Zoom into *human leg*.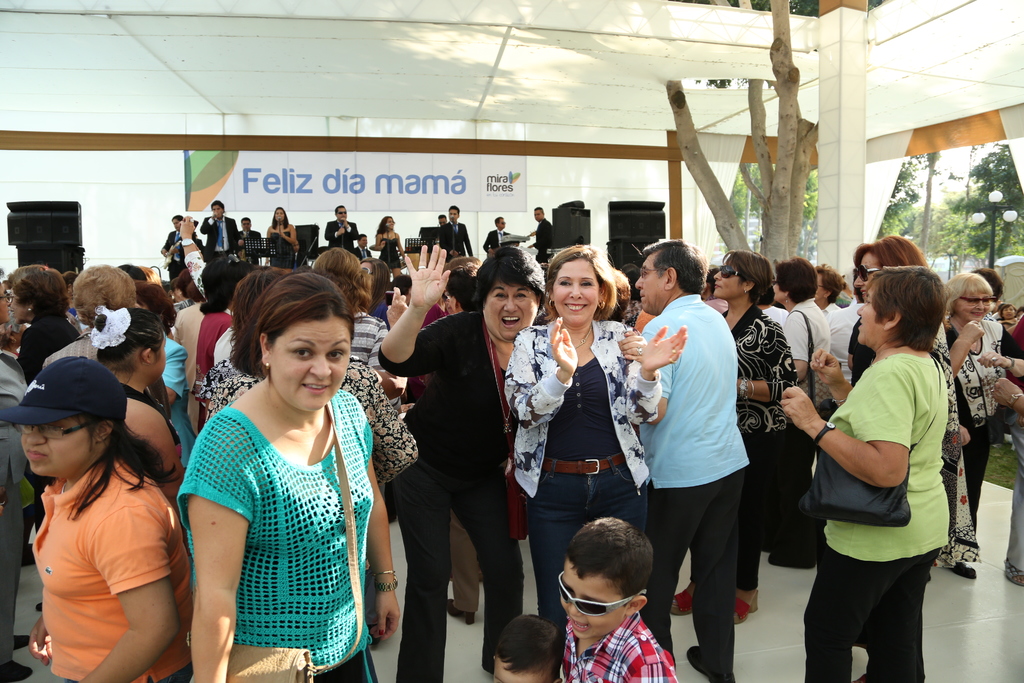
Zoom target: locate(521, 461, 595, 624).
